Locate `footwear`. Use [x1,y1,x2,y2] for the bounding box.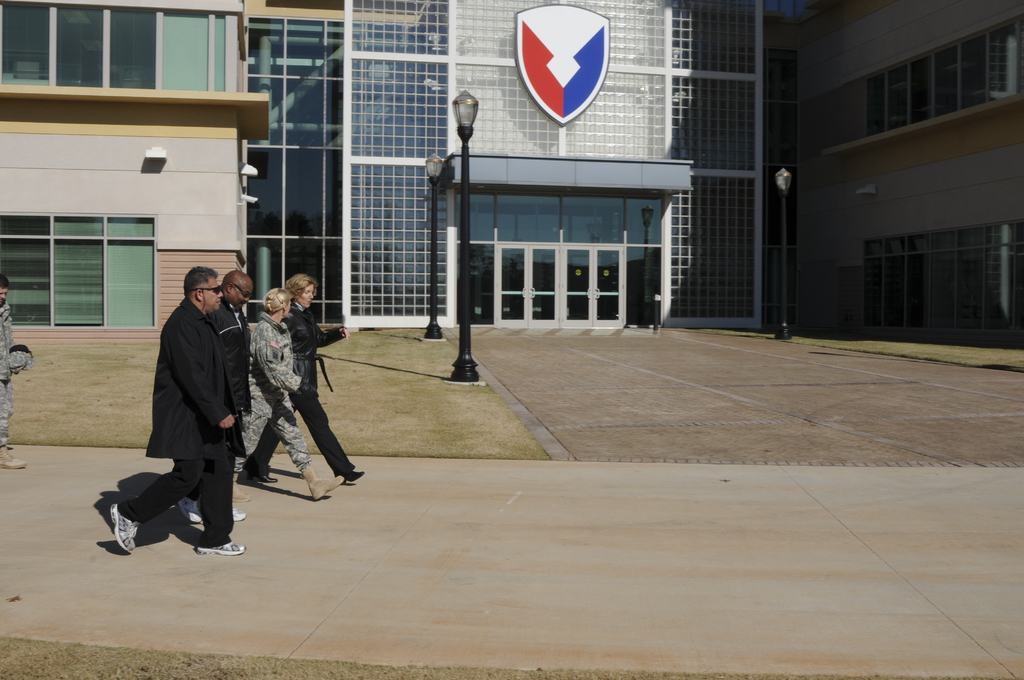
[182,493,202,529].
